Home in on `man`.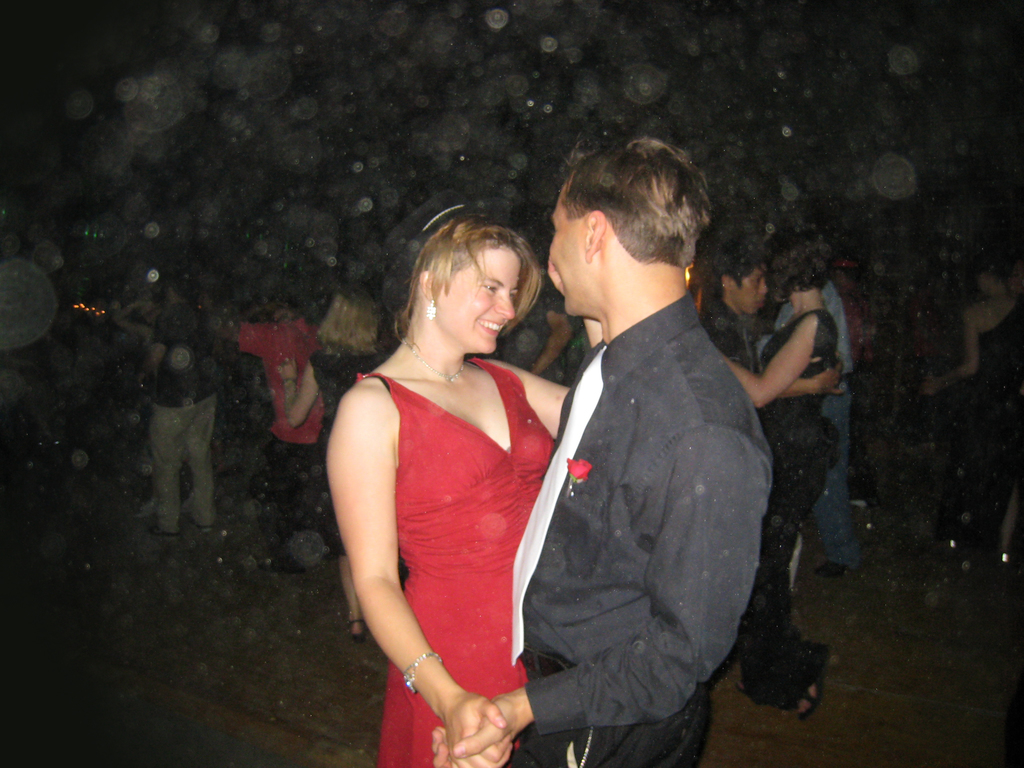
Homed in at [left=132, top=283, right=219, bottom=540].
